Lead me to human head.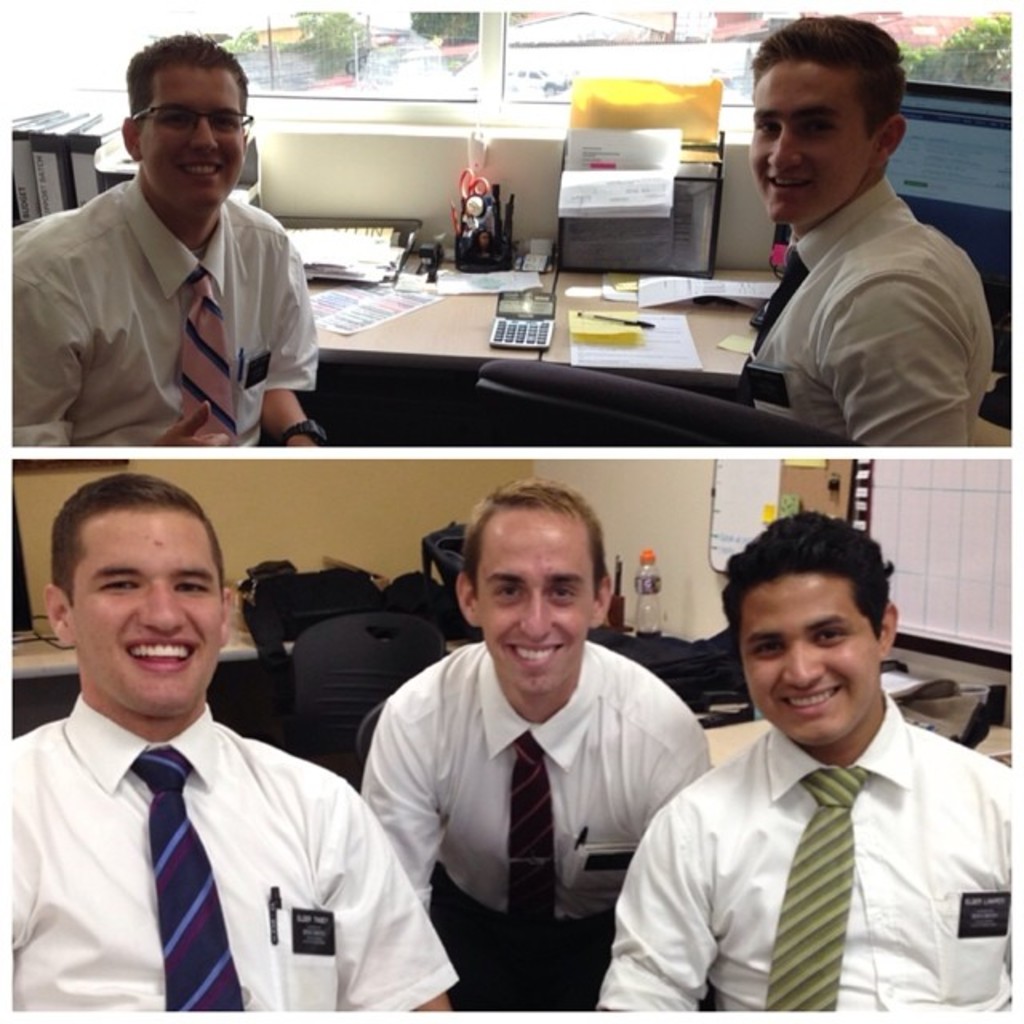
Lead to pyautogui.locateOnScreen(458, 475, 608, 698).
